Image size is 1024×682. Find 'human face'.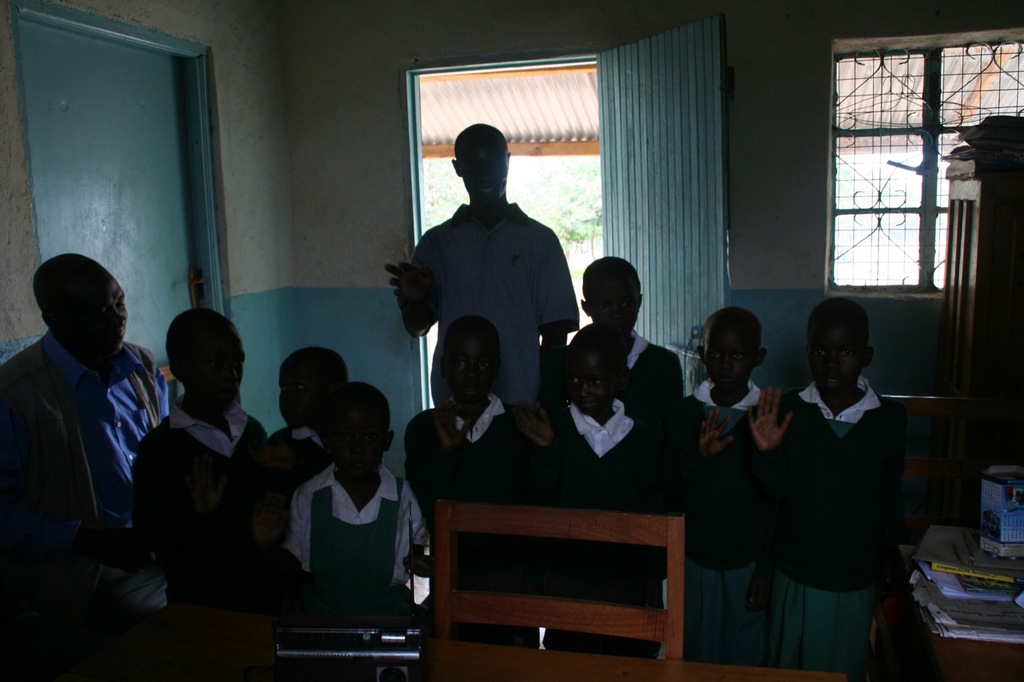
bbox=[458, 138, 508, 209].
